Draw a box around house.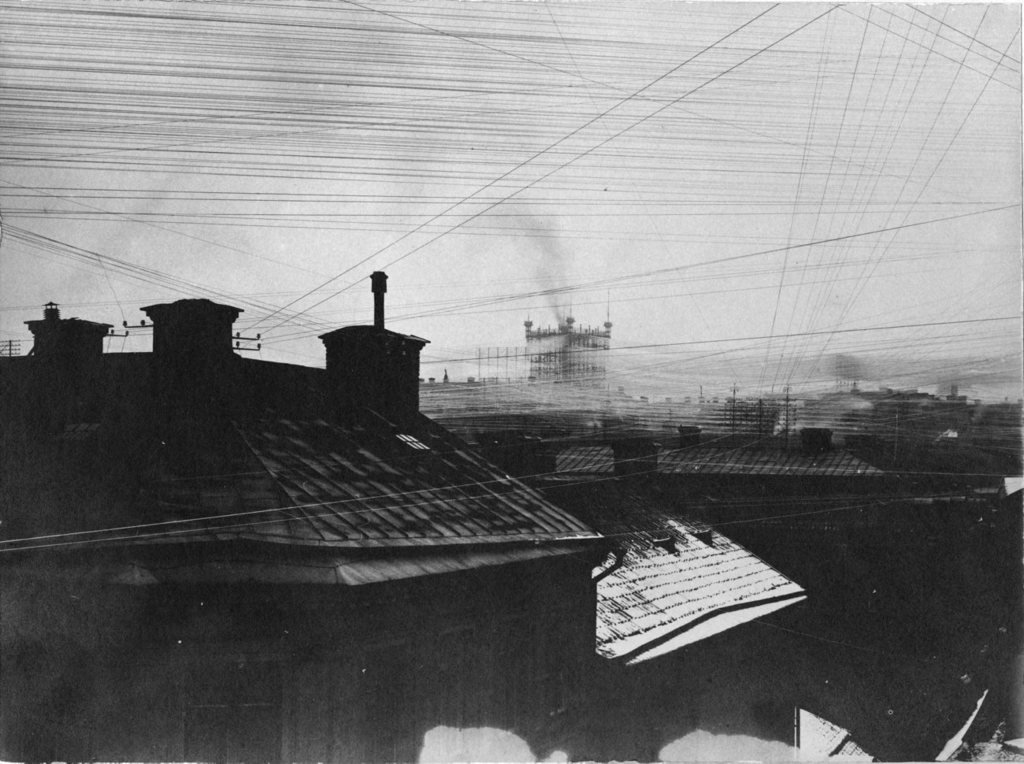
locate(0, 272, 608, 763).
